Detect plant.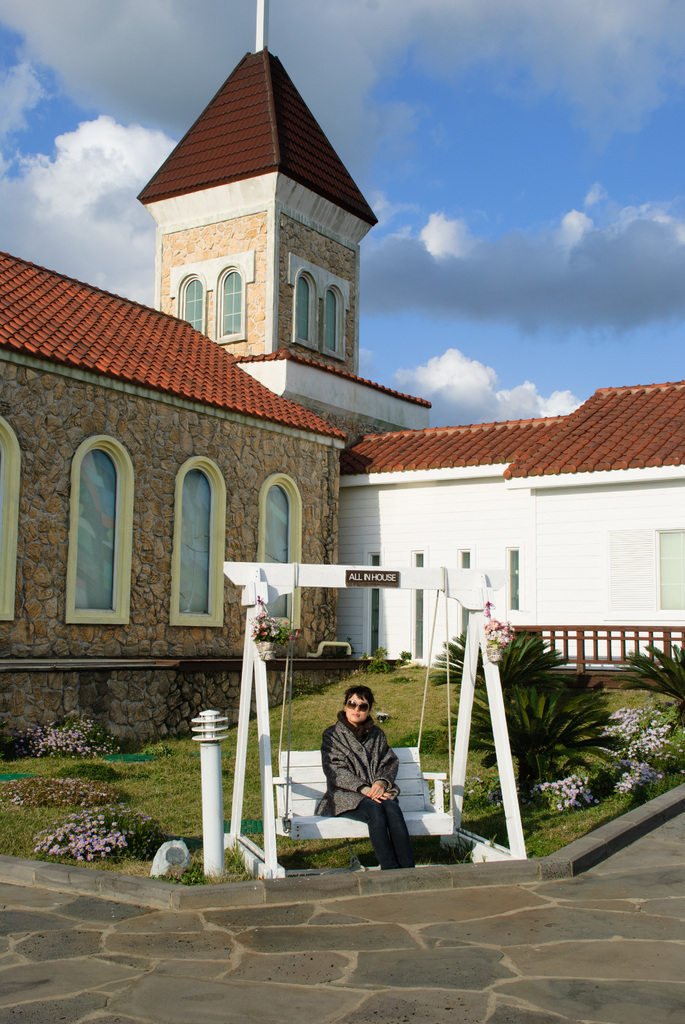
Detected at <bbox>623, 643, 684, 696</bbox>.
